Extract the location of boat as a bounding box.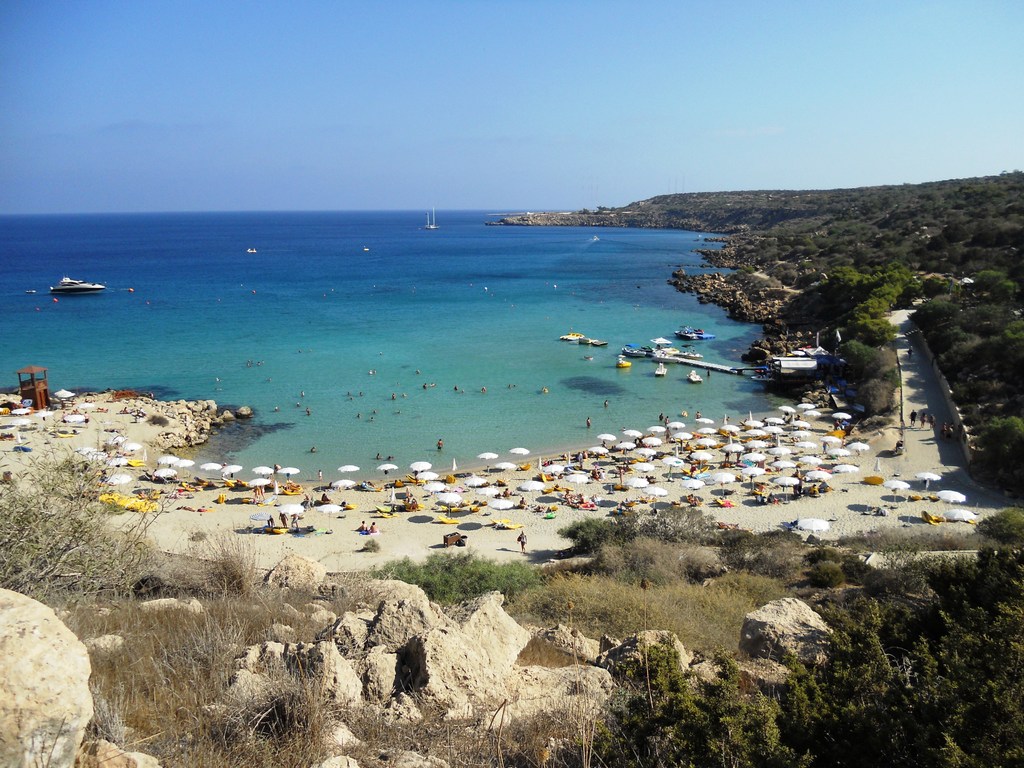
673 323 698 340.
